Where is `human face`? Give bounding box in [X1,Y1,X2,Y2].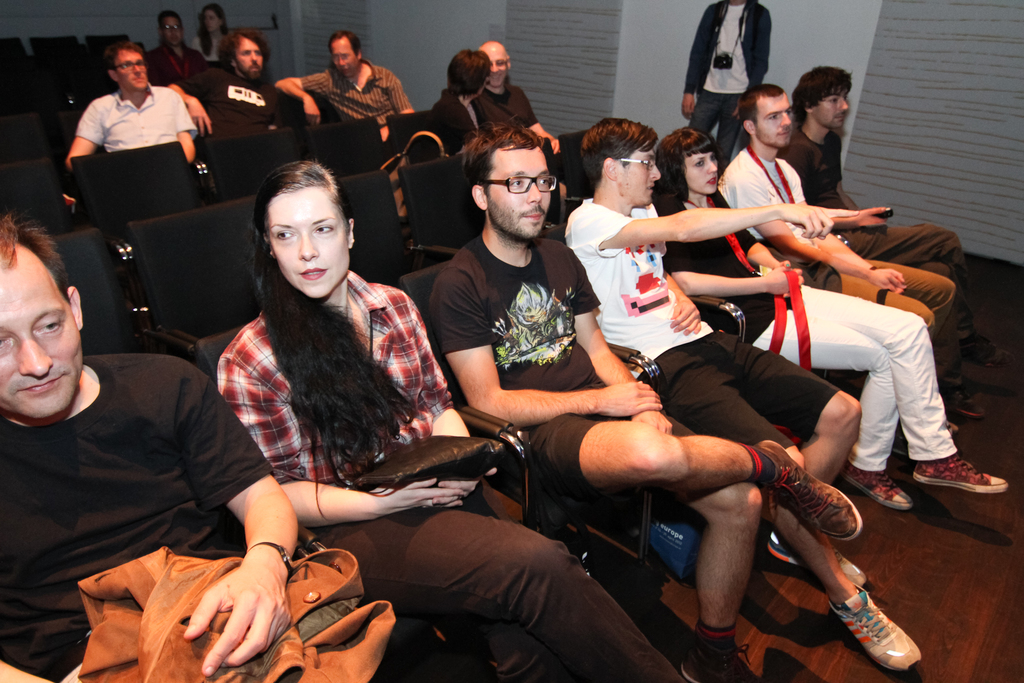
[0,276,81,420].
